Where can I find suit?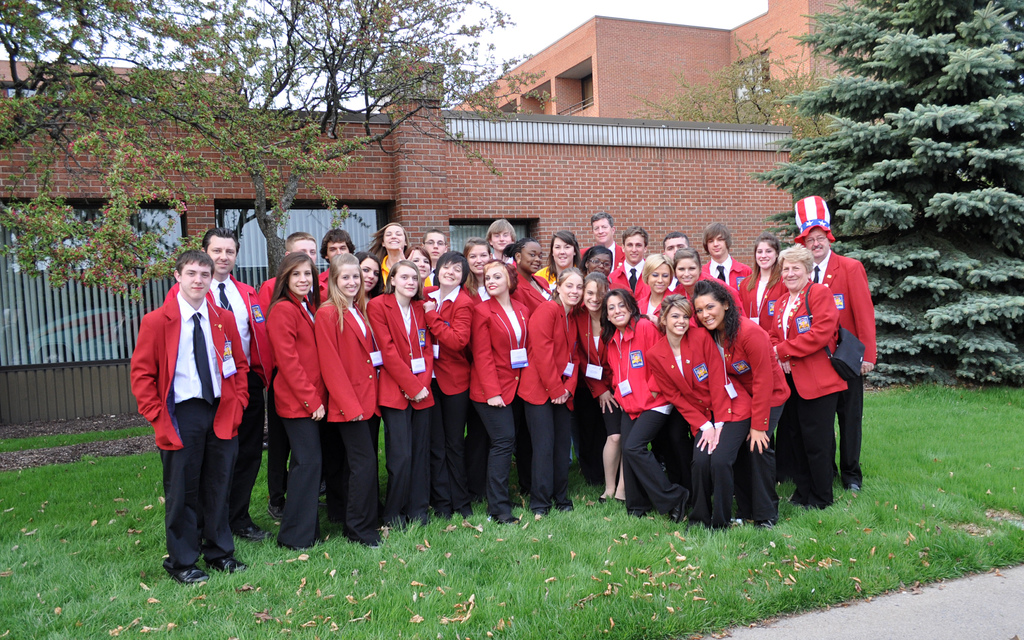
You can find it at <bbox>314, 269, 330, 292</bbox>.
